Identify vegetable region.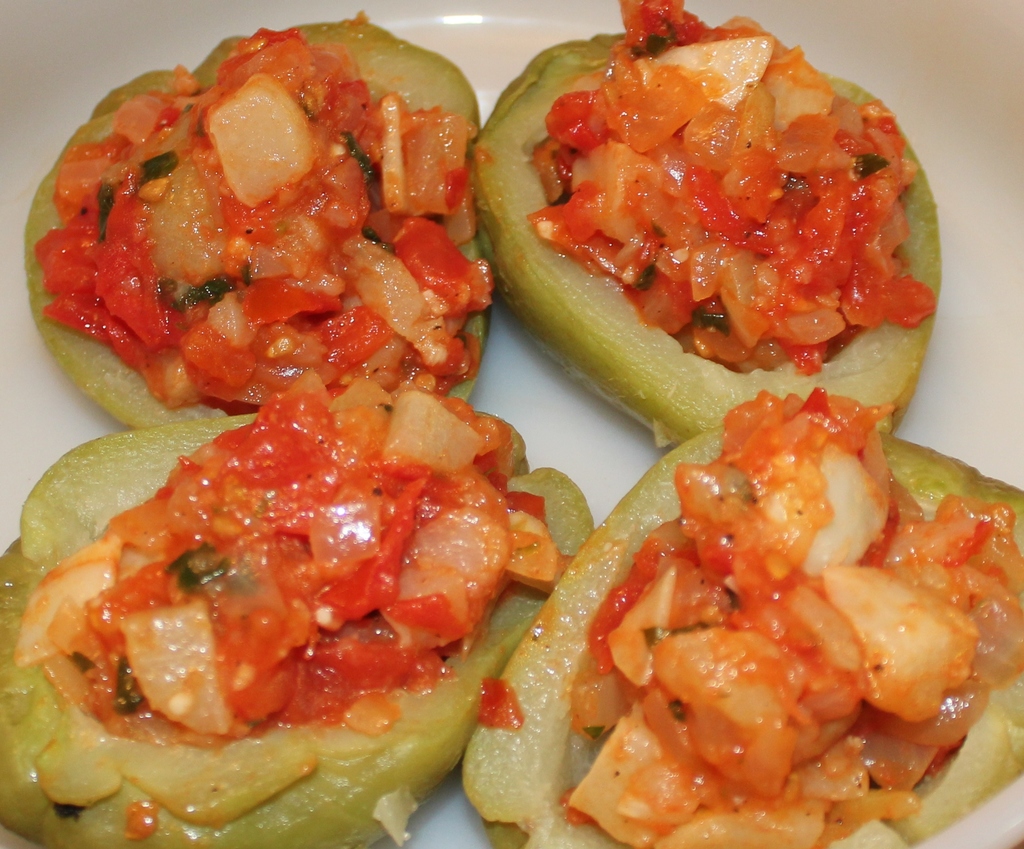
Region: (x1=20, y1=4, x2=482, y2=430).
